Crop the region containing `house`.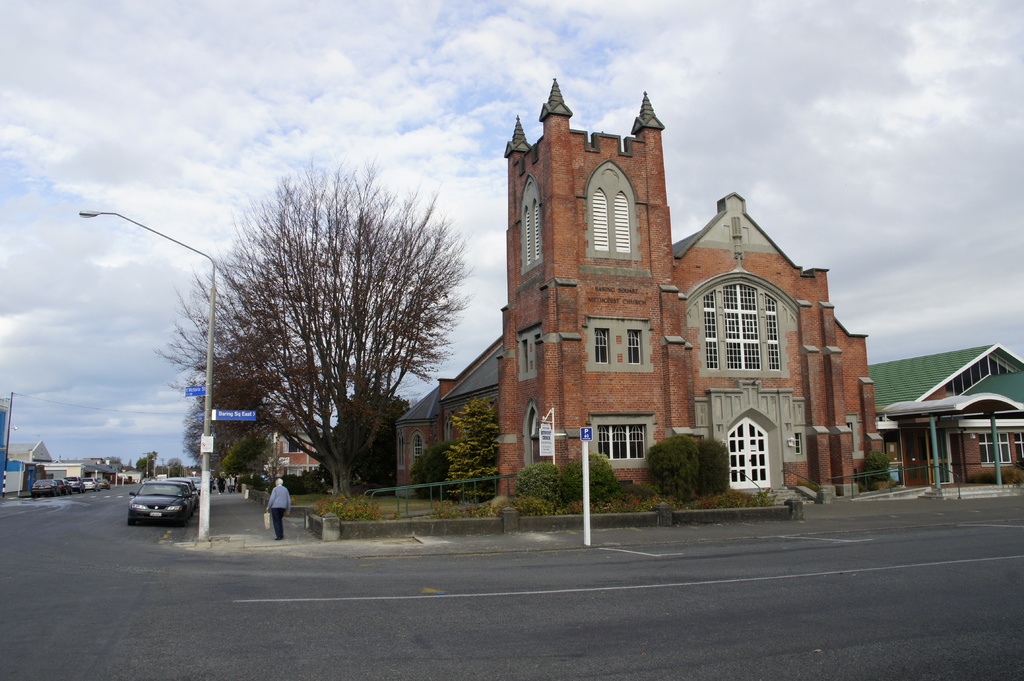
Crop region: BBox(462, 88, 861, 548).
